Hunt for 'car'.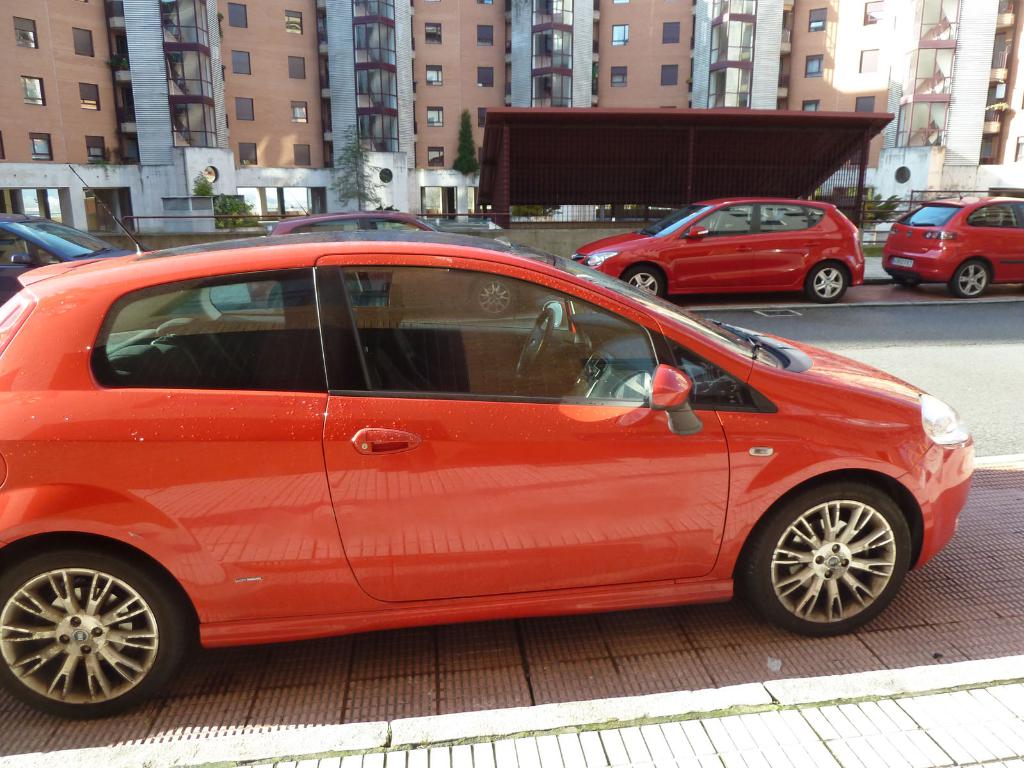
Hunted down at bbox(580, 193, 864, 298).
